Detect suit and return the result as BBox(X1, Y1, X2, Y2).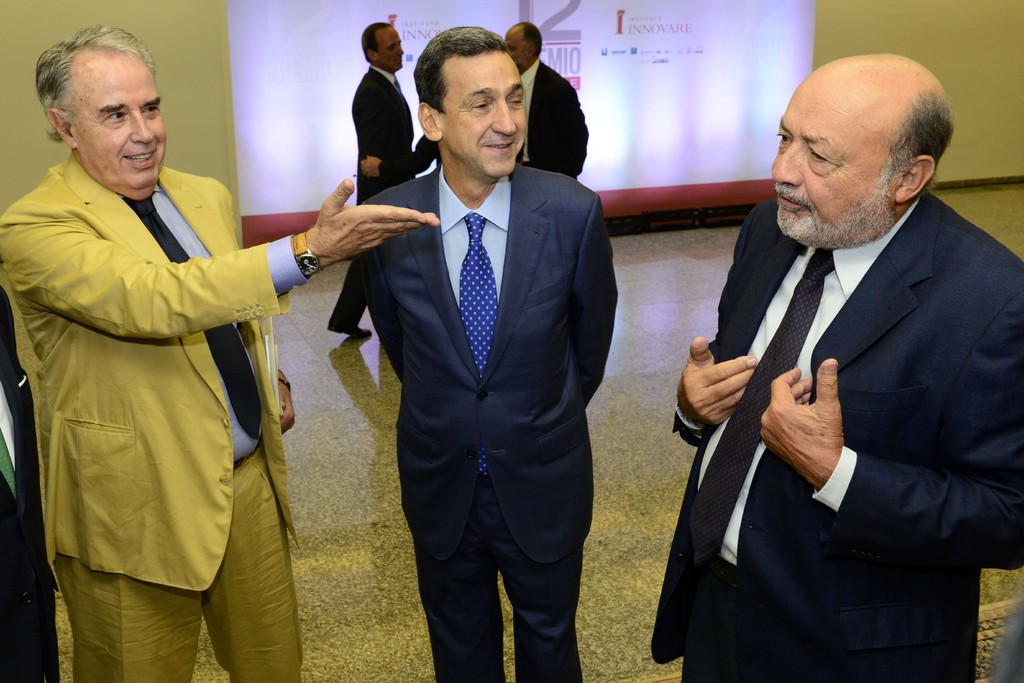
BBox(376, 135, 440, 192).
